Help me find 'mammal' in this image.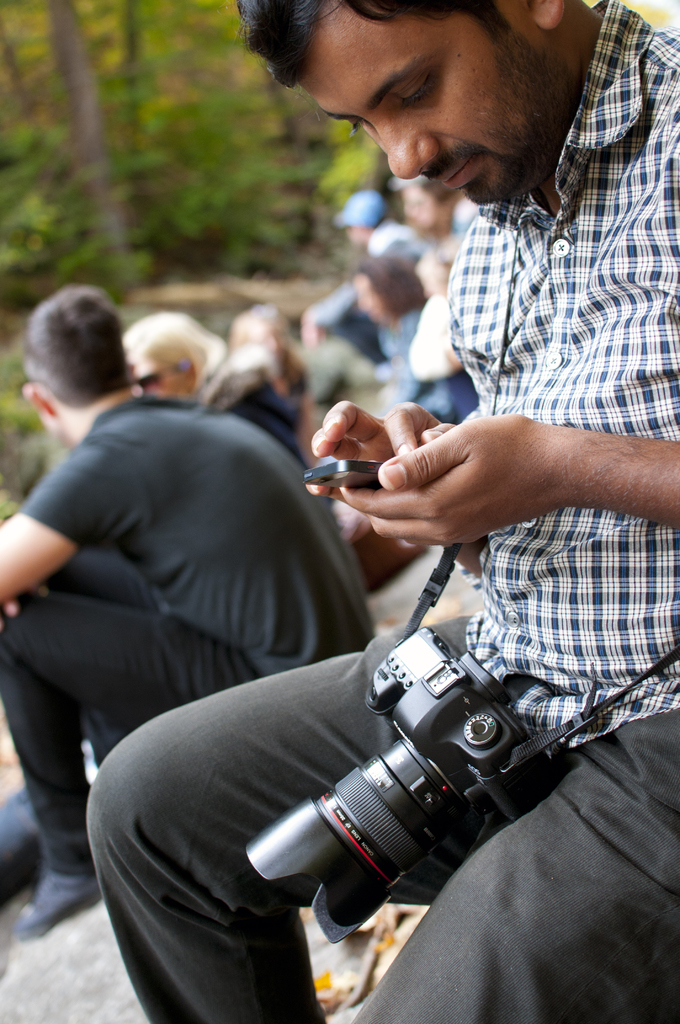
Found it: (left=79, top=1, right=679, bottom=1023).
